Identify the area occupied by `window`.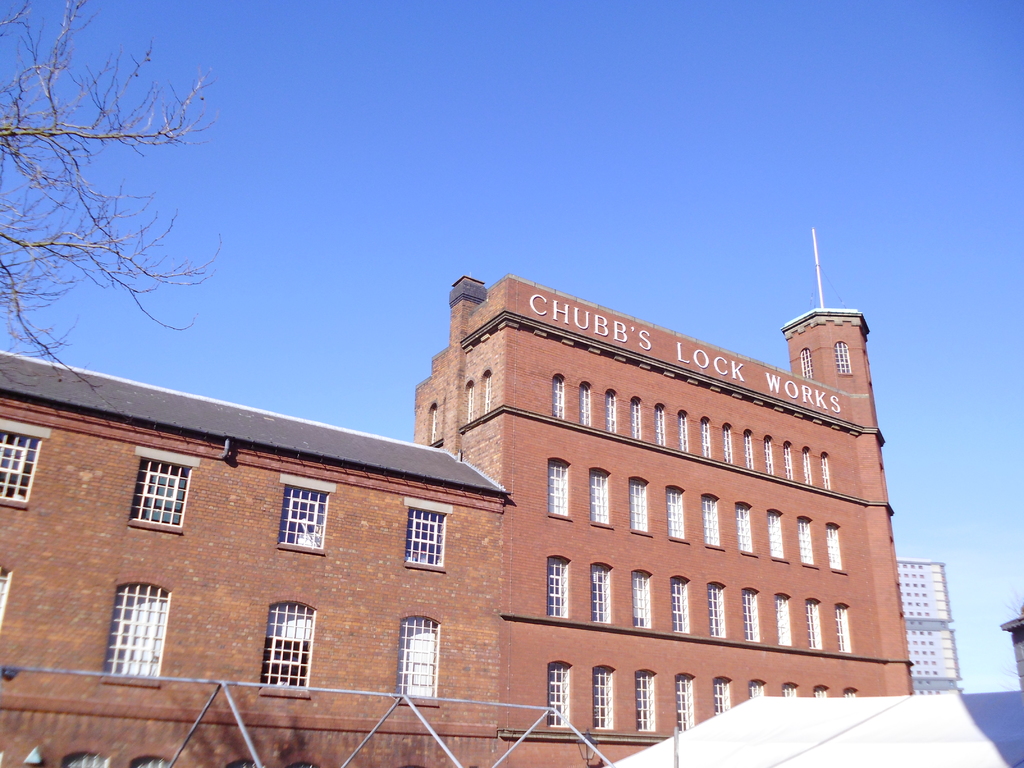
Area: rect(777, 593, 792, 646).
